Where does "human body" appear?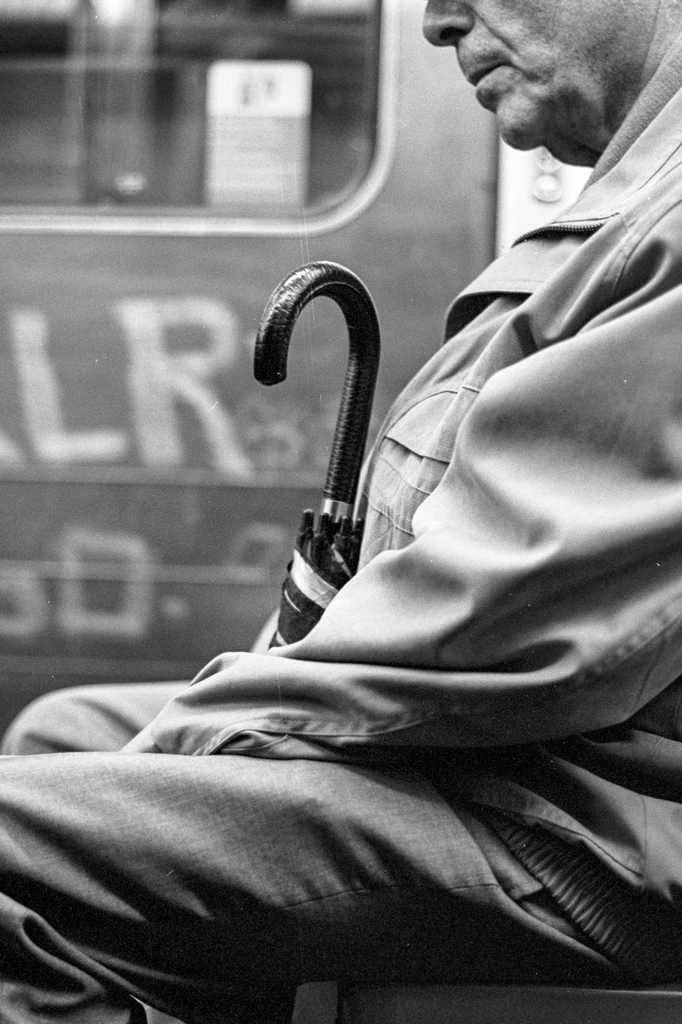
Appears at [x1=0, y1=0, x2=681, y2=1023].
